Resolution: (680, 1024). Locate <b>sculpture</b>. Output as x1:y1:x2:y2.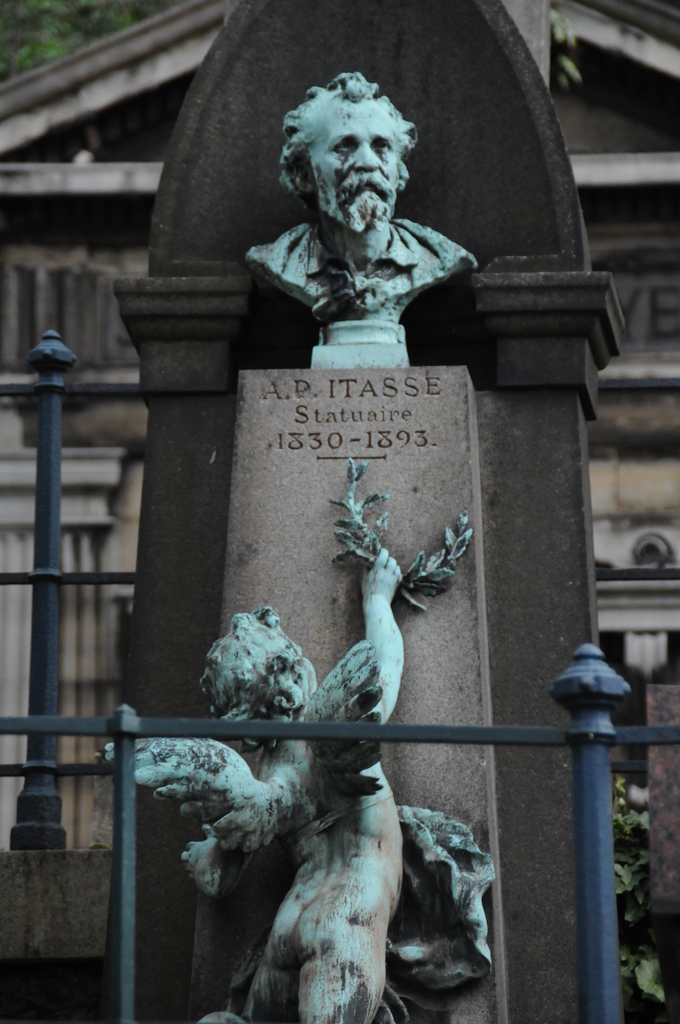
239:82:481:371.
